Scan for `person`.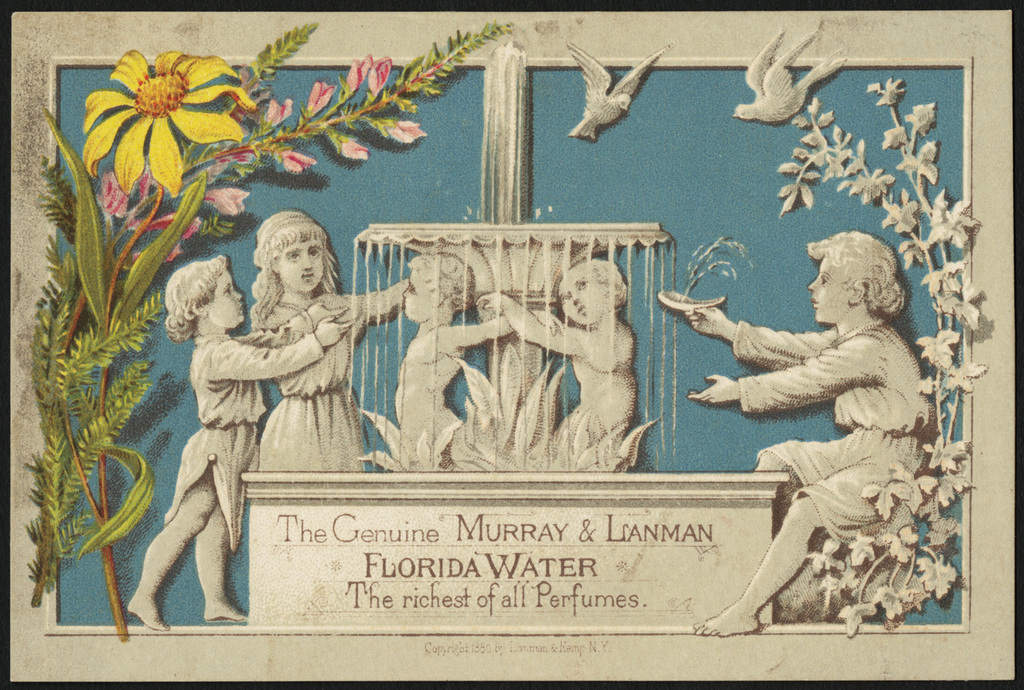
Scan result: (x1=480, y1=259, x2=638, y2=433).
